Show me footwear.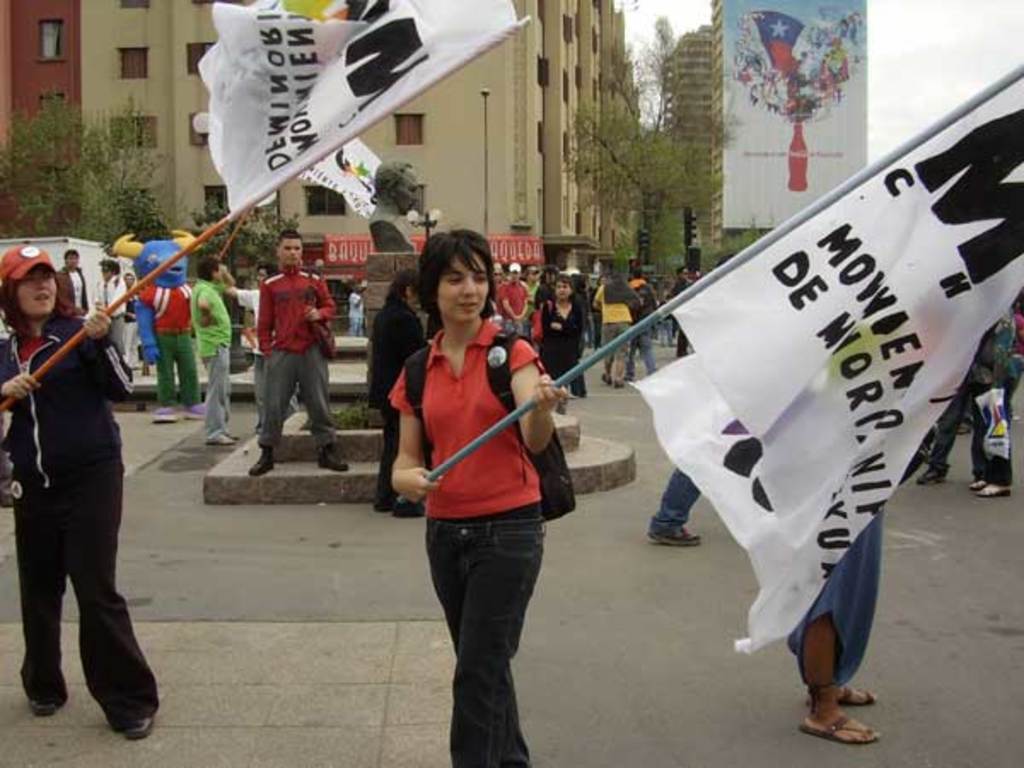
footwear is here: (205,432,242,444).
